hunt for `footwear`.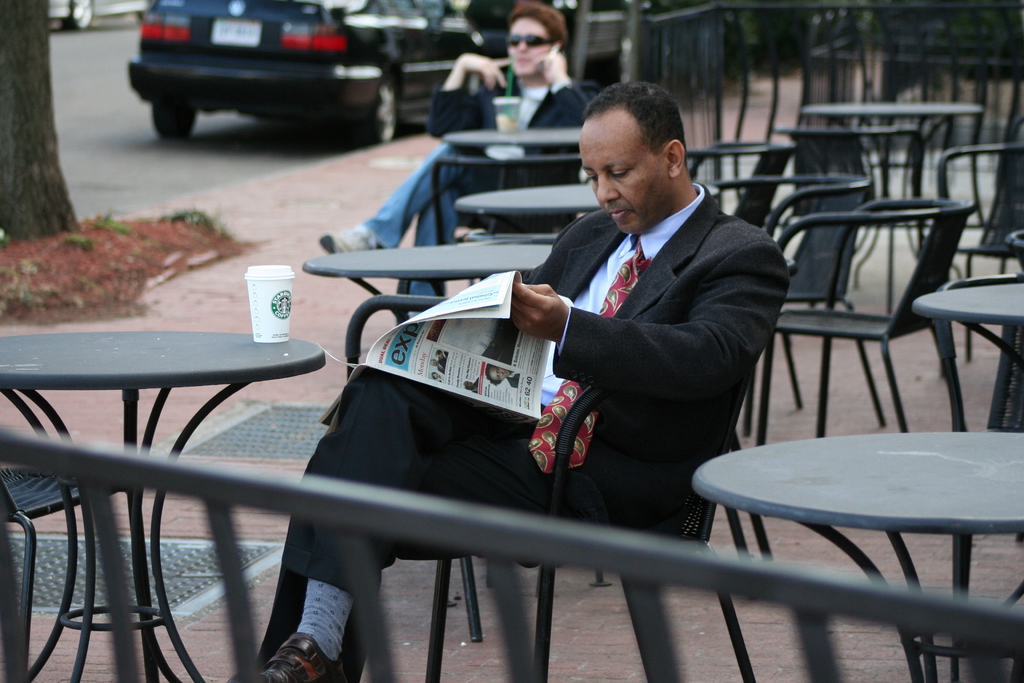
Hunted down at 267/589/347/672.
